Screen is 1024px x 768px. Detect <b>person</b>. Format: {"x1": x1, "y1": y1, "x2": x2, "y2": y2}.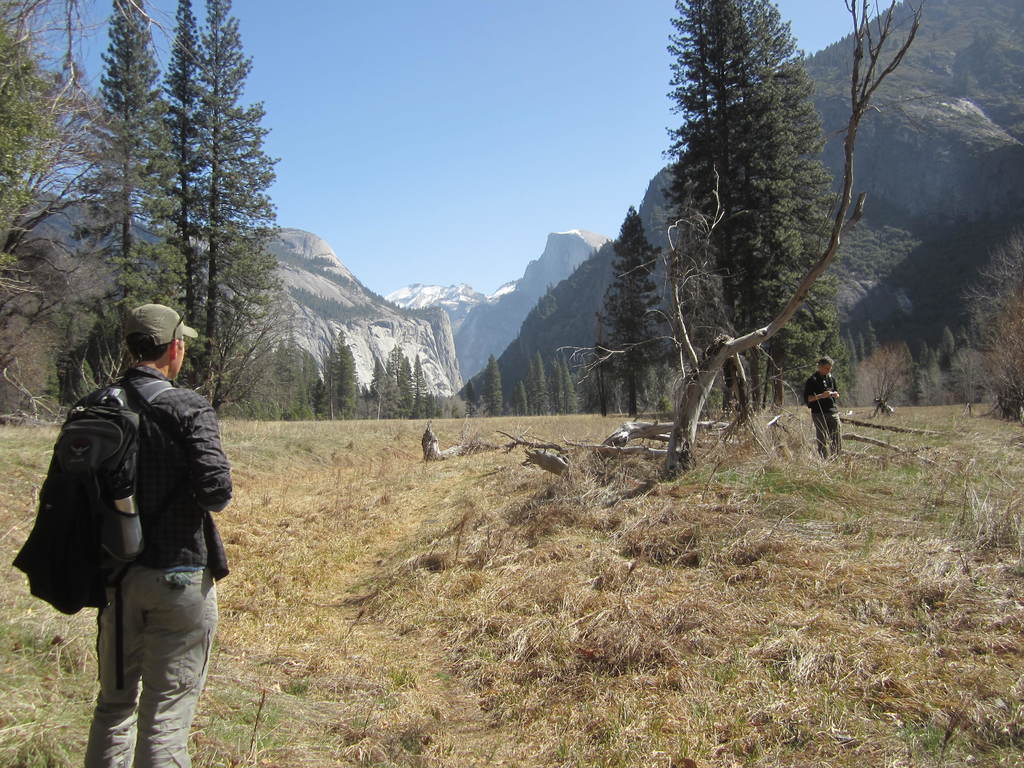
{"x1": 54, "y1": 300, "x2": 236, "y2": 767}.
